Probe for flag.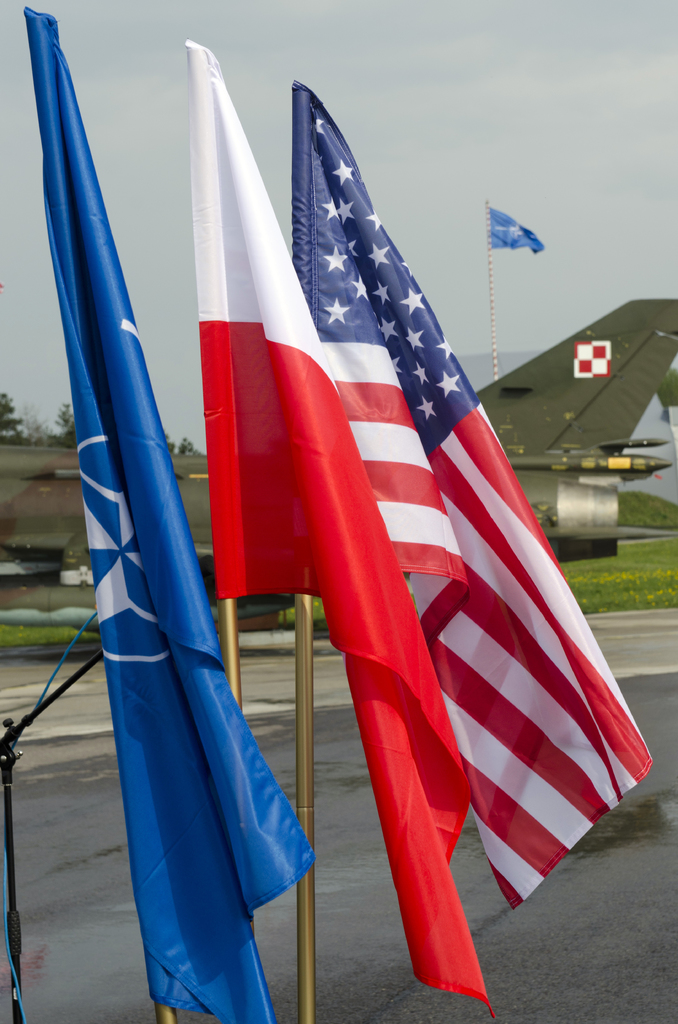
Probe result: [20,10,325,1023].
